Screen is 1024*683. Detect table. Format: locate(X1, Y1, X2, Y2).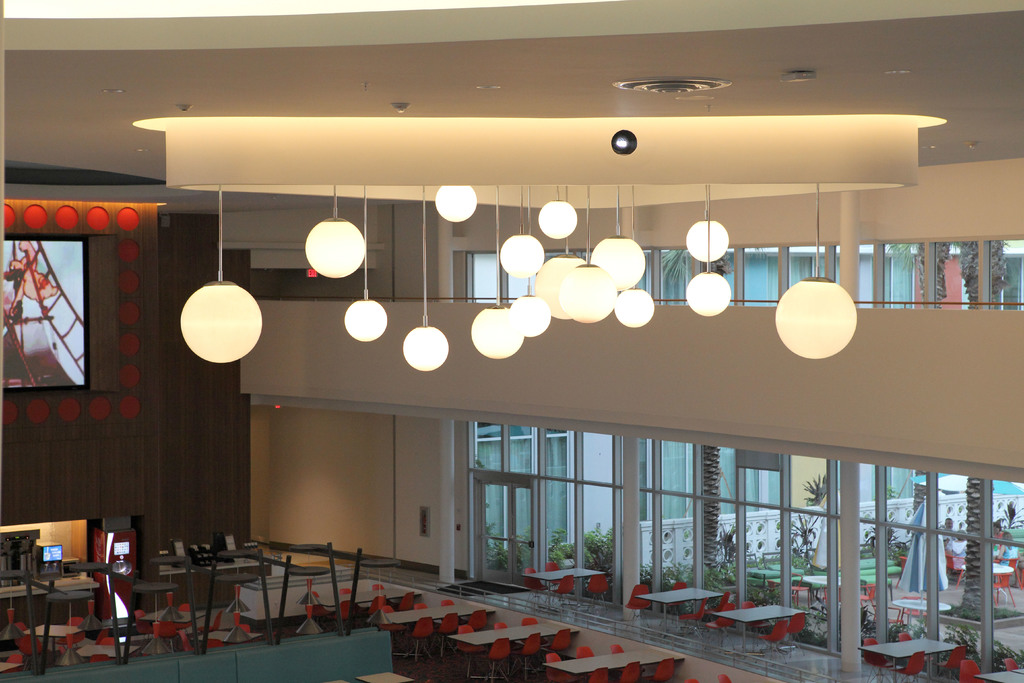
locate(852, 636, 965, 682).
